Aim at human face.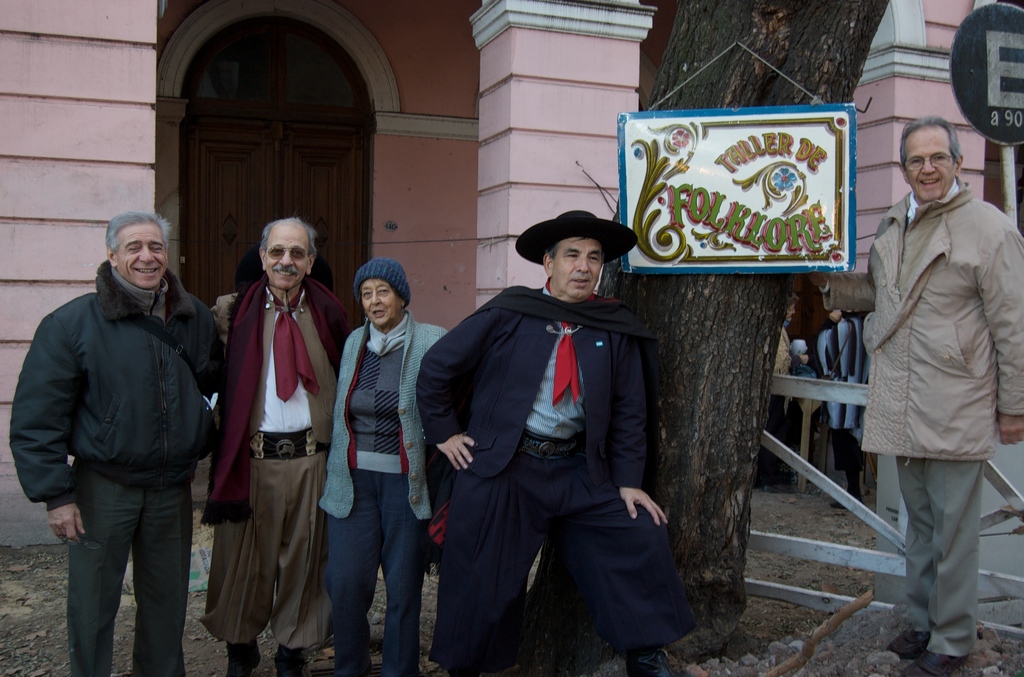
Aimed at box(554, 236, 605, 300).
